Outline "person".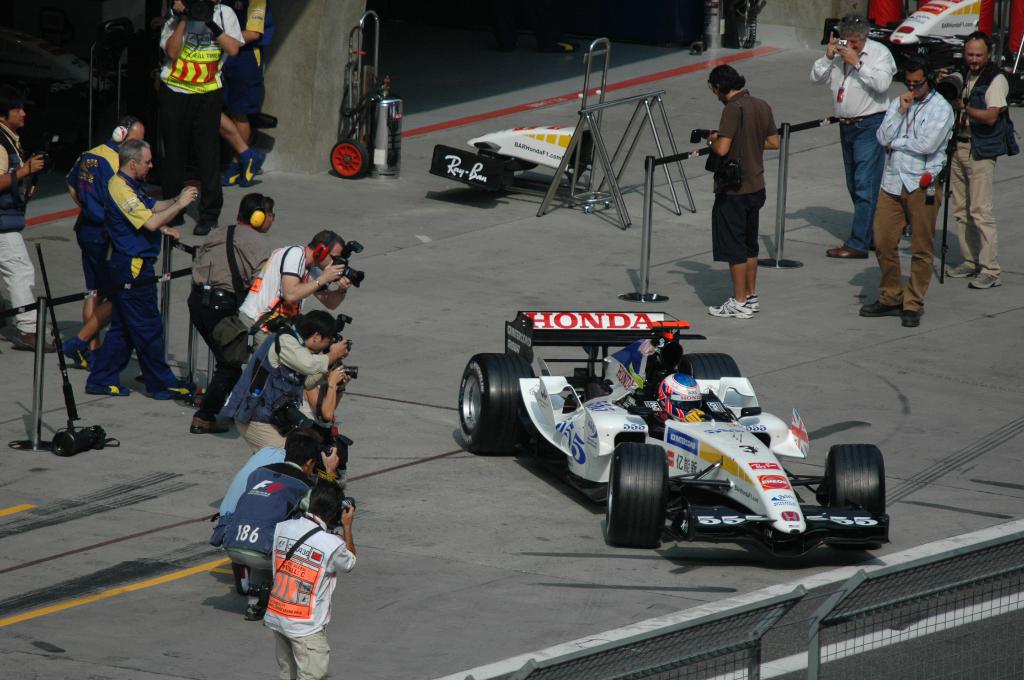
Outline: 219,418,330,522.
